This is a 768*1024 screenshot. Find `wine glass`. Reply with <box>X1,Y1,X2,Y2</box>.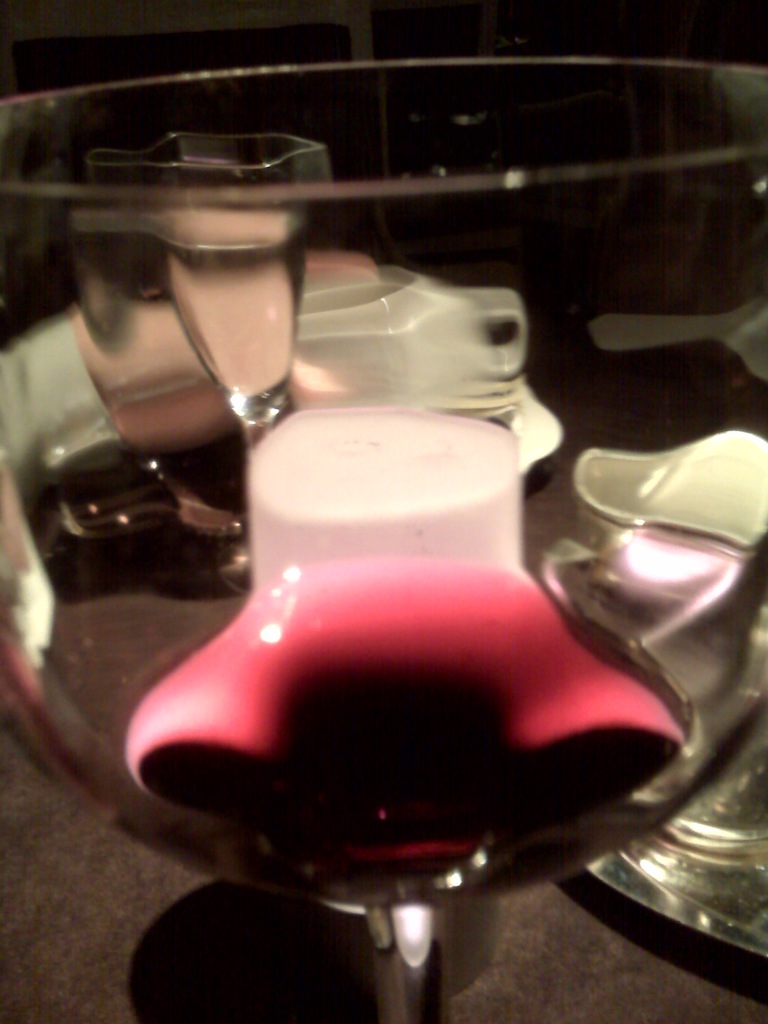
<box>0,62,767,1023</box>.
